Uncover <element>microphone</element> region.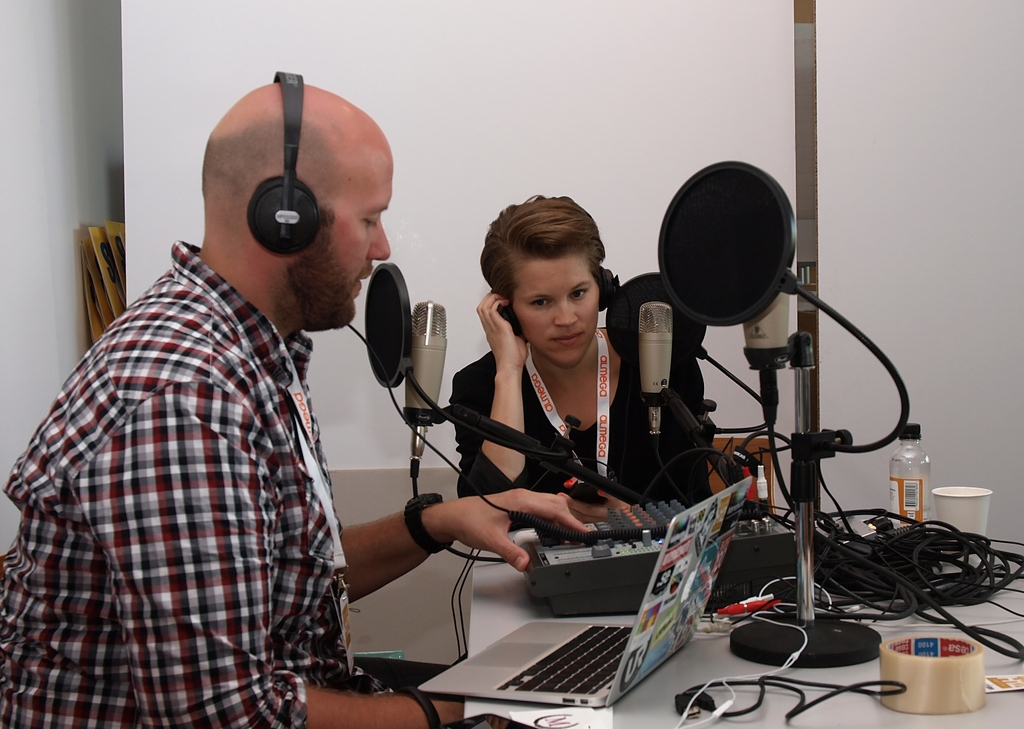
Uncovered: (x1=749, y1=289, x2=792, y2=368).
